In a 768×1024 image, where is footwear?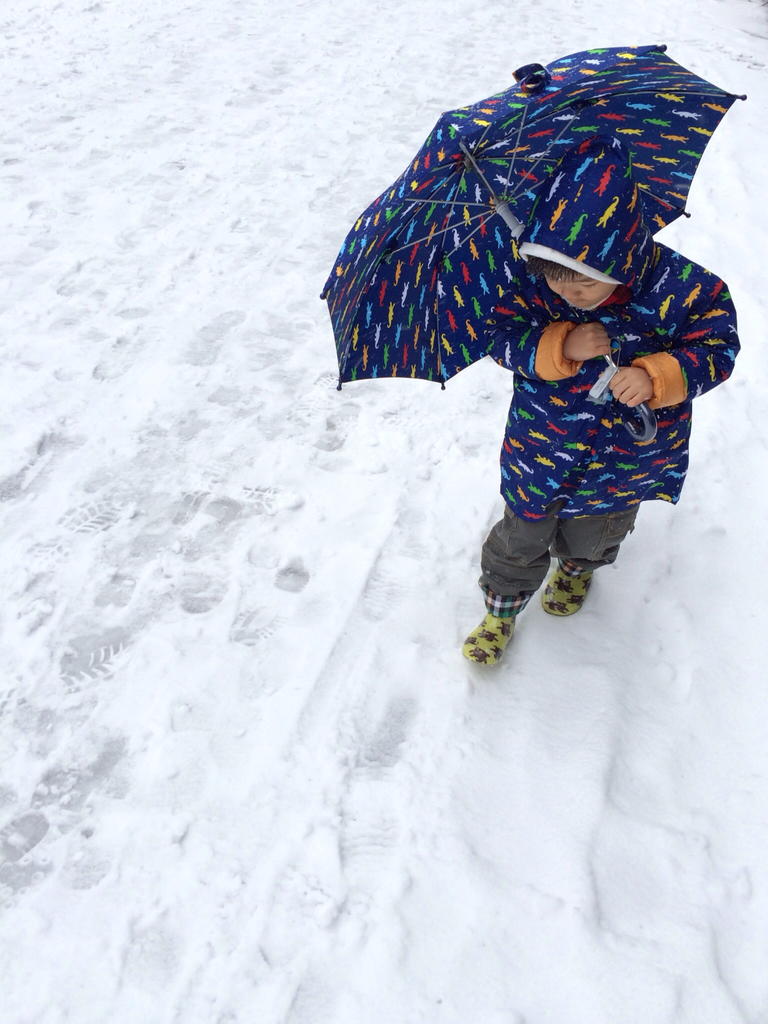
540:562:594:616.
